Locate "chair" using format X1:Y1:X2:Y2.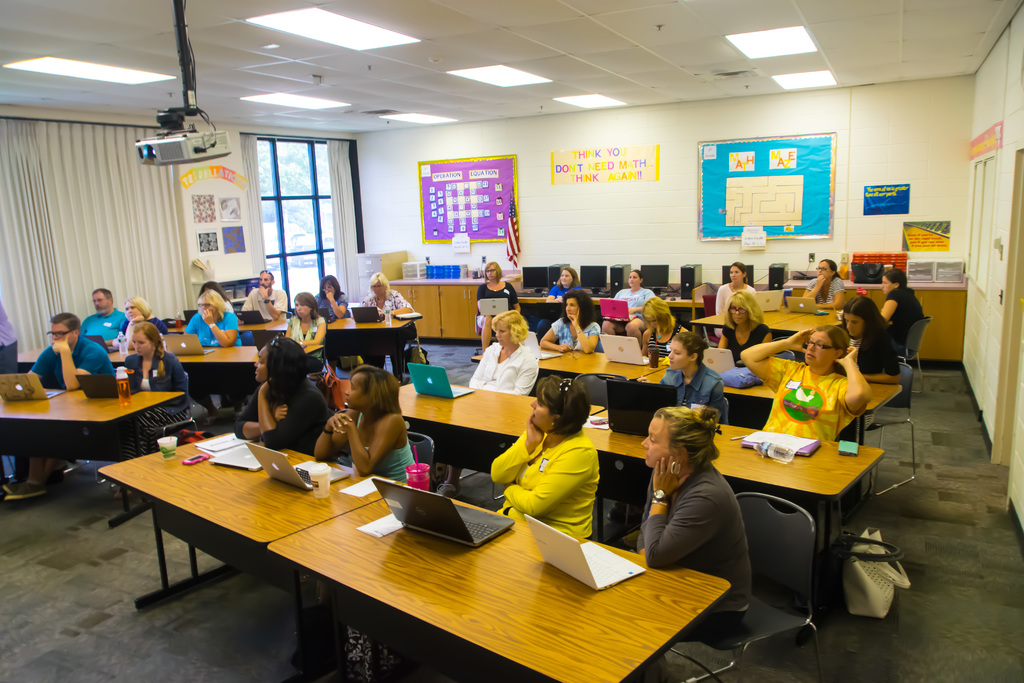
576:372:627:404.
